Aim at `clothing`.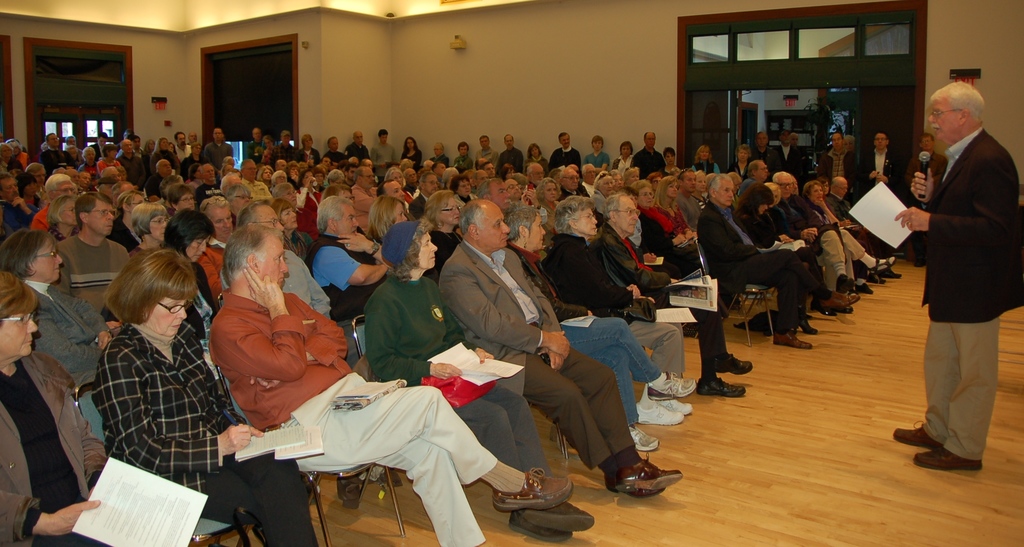
Aimed at pyautogui.locateOnScreen(424, 154, 448, 165).
